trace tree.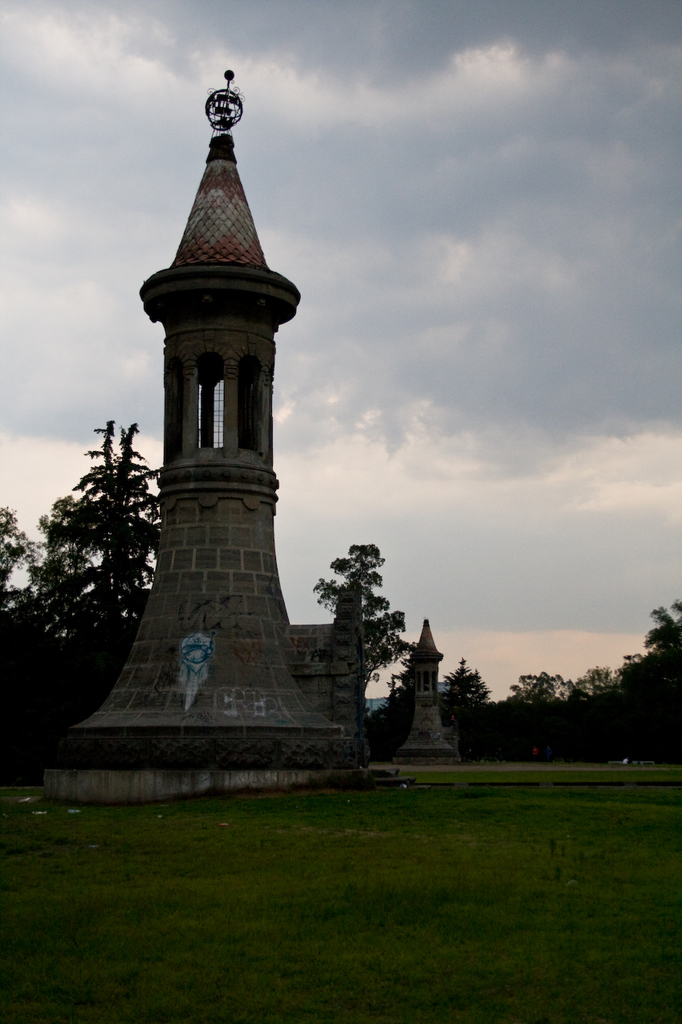
Traced to x1=0, y1=419, x2=168, y2=637.
